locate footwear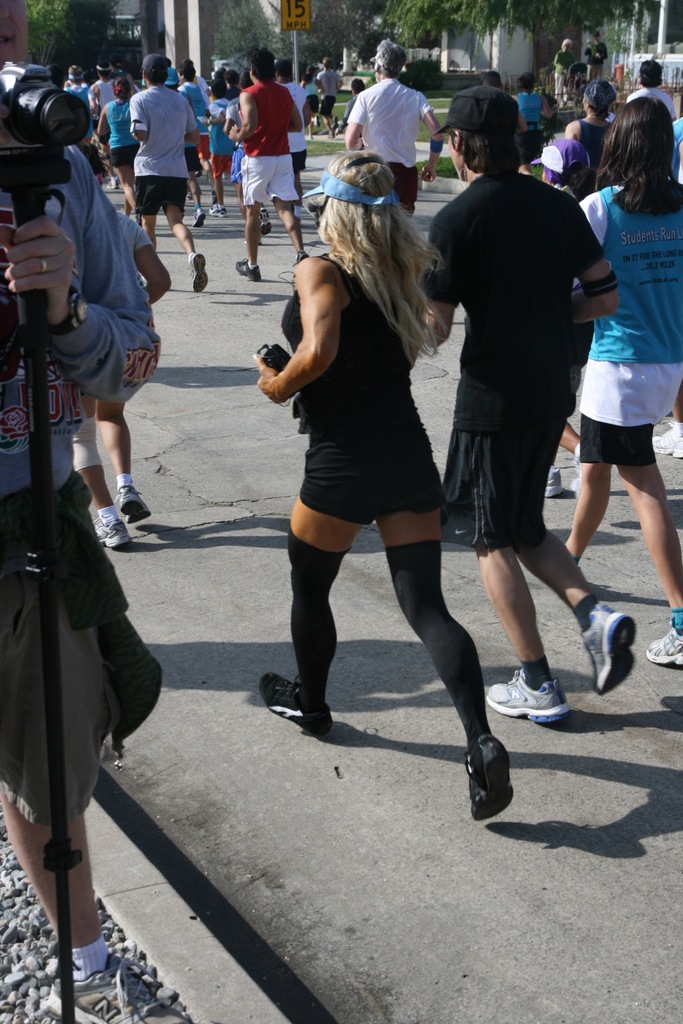
{"left": 542, "top": 469, "right": 568, "bottom": 504}
